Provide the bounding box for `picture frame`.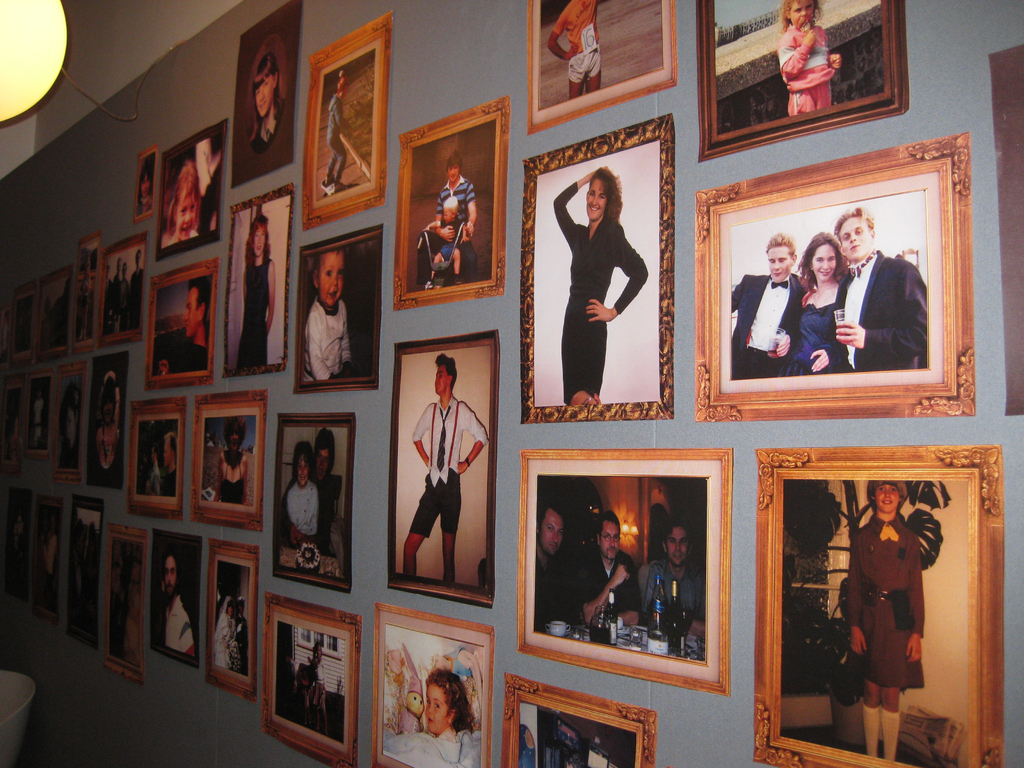
[left=206, top=540, right=259, bottom=703].
